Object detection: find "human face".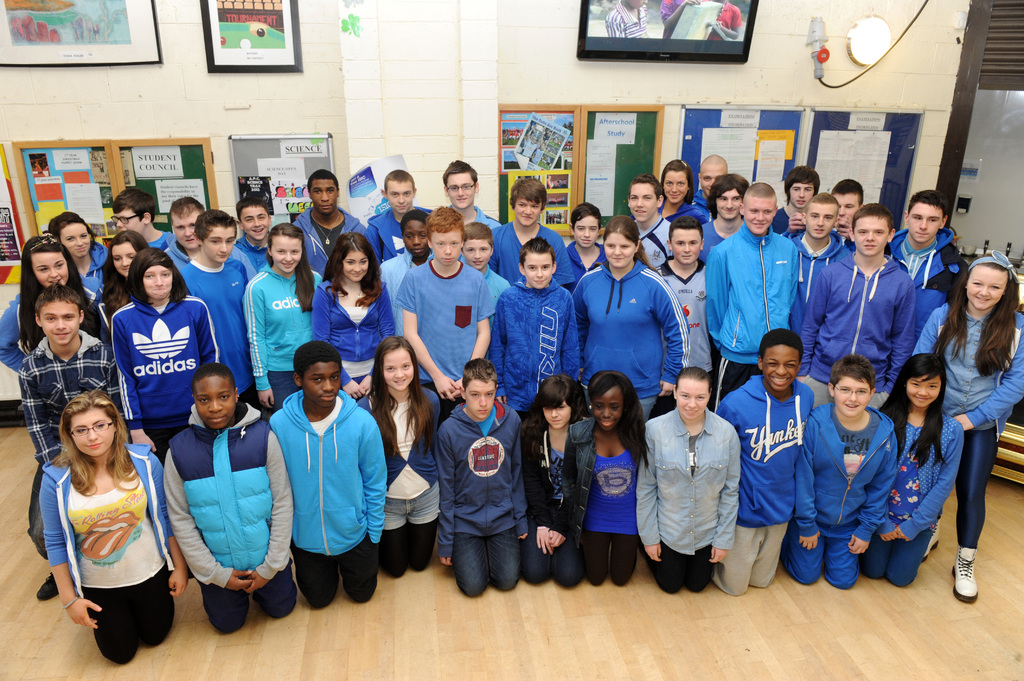
(left=385, top=183, right=413, bottom=214).
